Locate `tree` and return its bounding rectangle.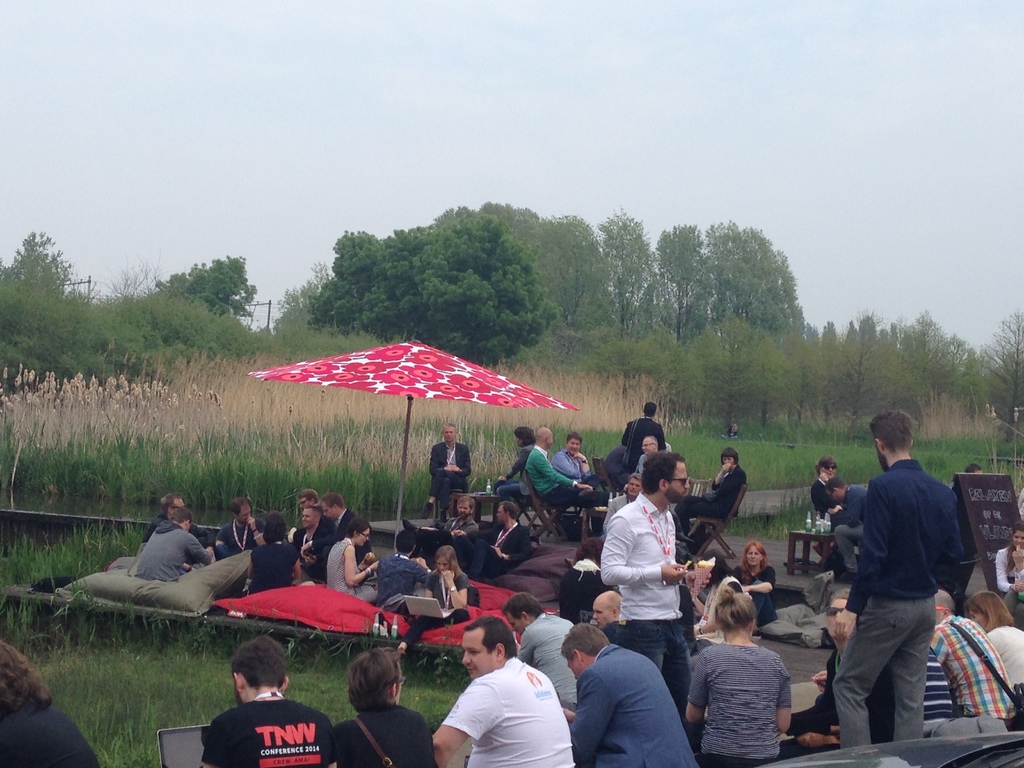
region(86, 246, 282, 351).
